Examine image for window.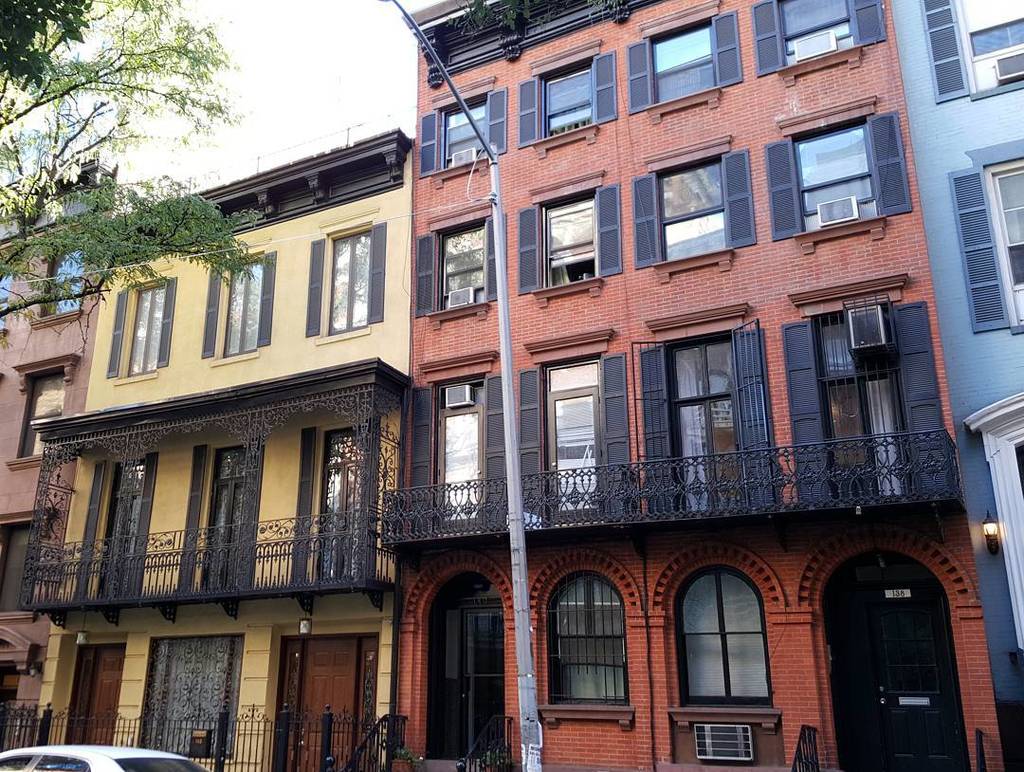
Examination result: bbox=(541, 62, 593, 138).
